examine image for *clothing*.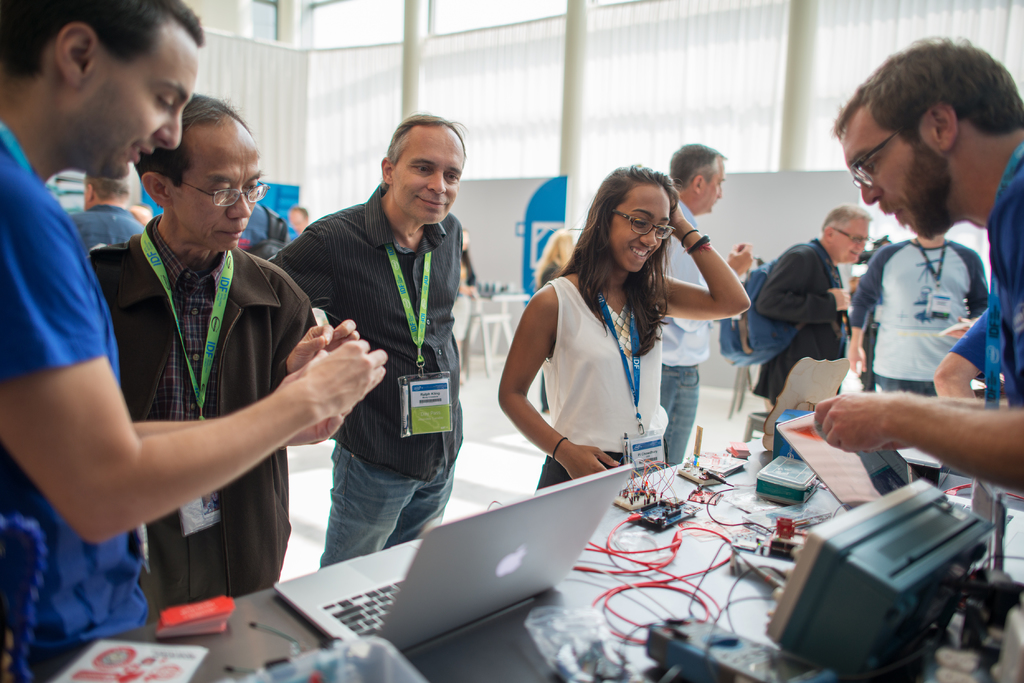
Examination result: box(749, 239, 848, 408).
